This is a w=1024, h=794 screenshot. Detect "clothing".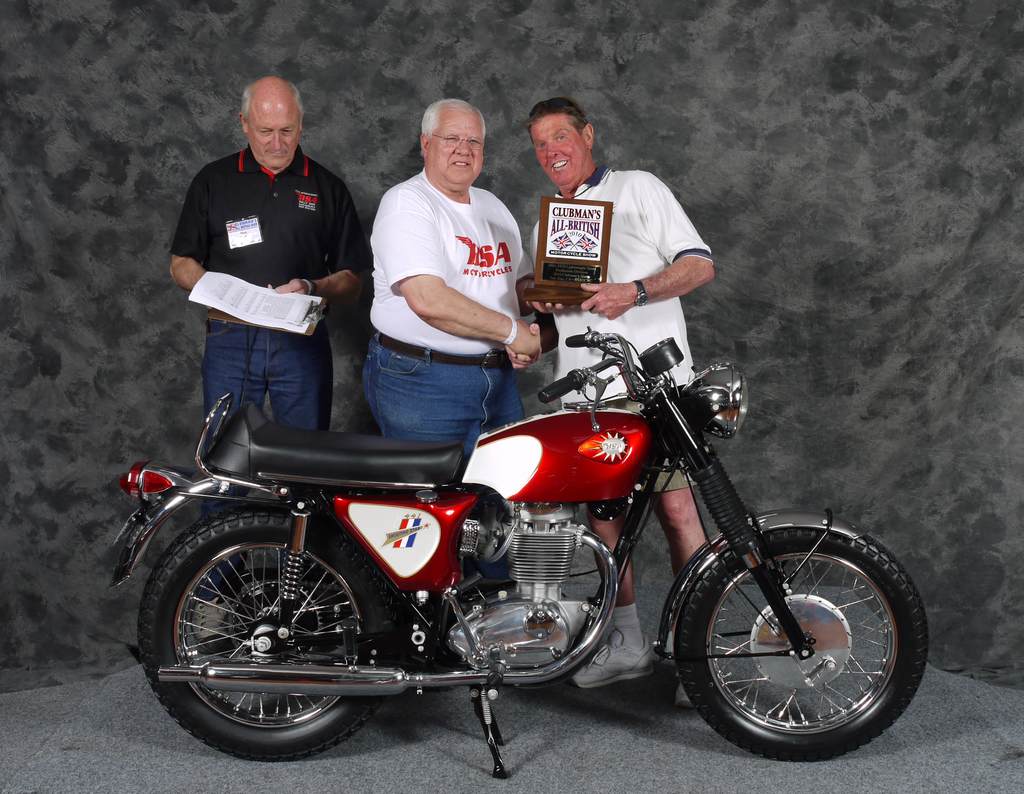
crop(547, 158, 717, 407).
